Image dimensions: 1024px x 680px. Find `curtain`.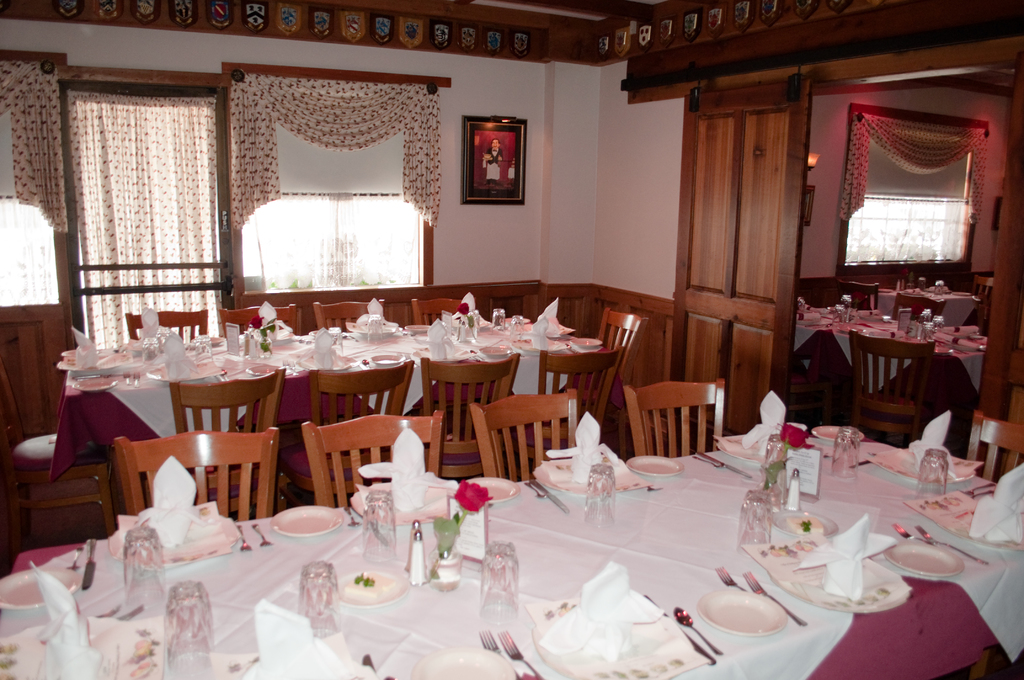
<bbox>232, 72, 442, 232</bbox>.
